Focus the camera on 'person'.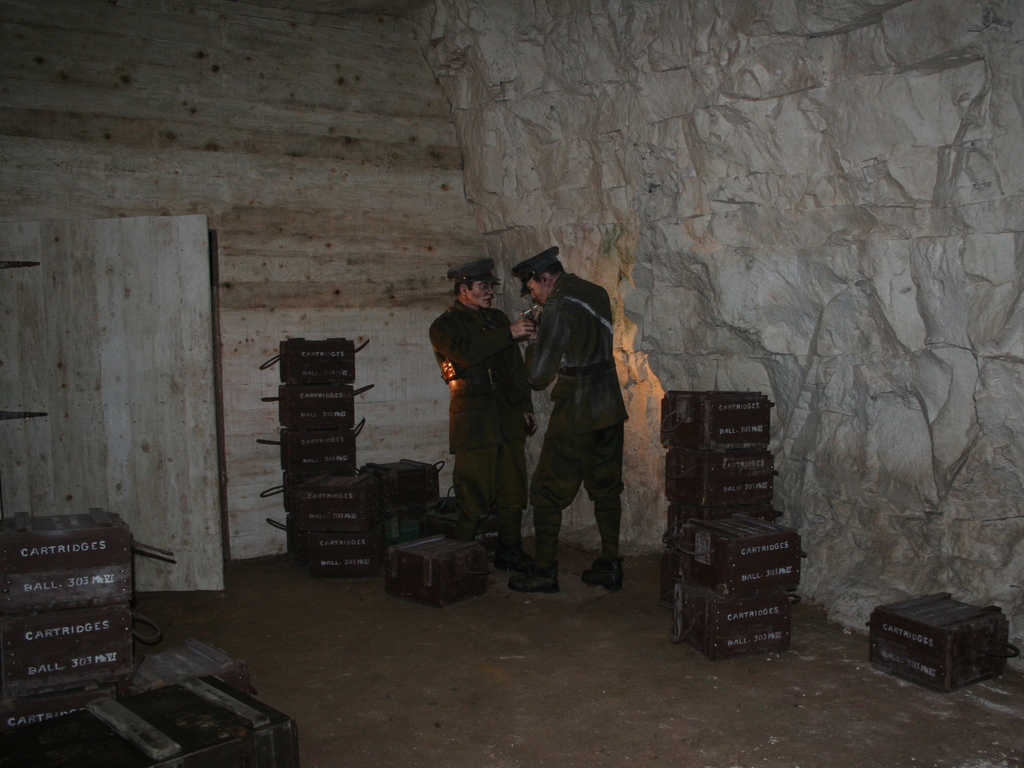
Focus region: (432,258,530,553).
